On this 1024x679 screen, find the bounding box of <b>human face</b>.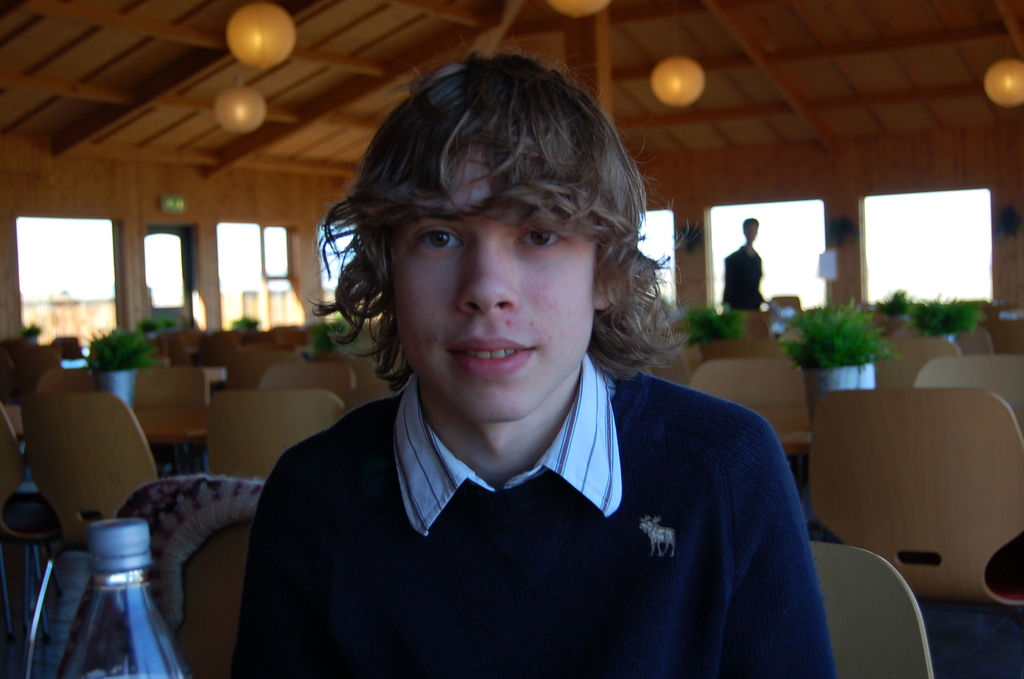
Bounding box: box(383, 138, 604, 426).
